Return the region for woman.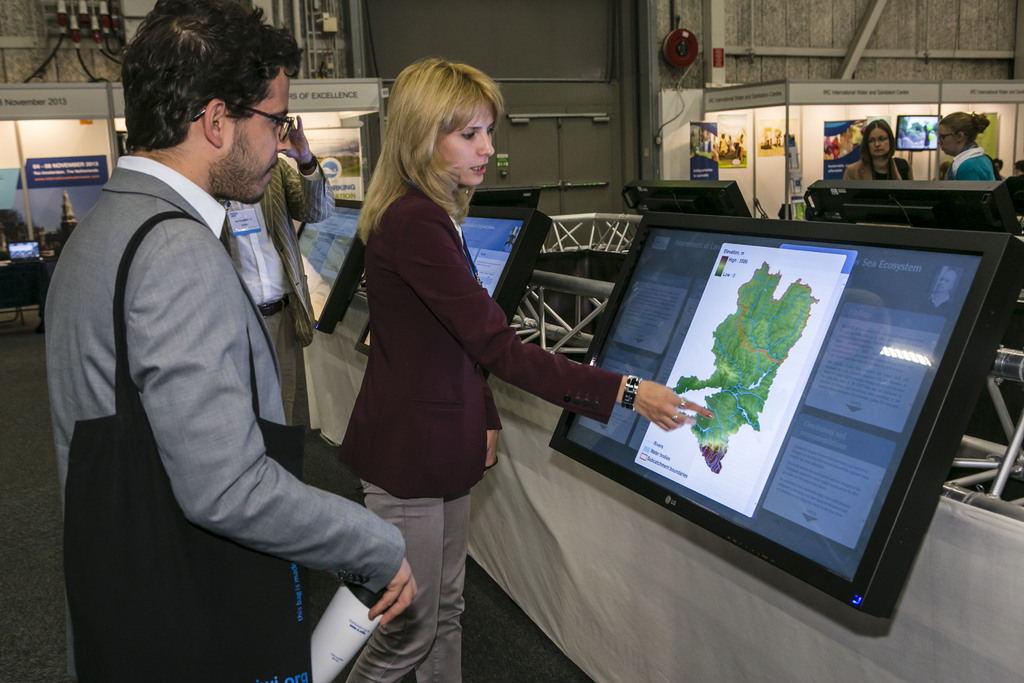
bbox=(845, 120, 913, 181).
